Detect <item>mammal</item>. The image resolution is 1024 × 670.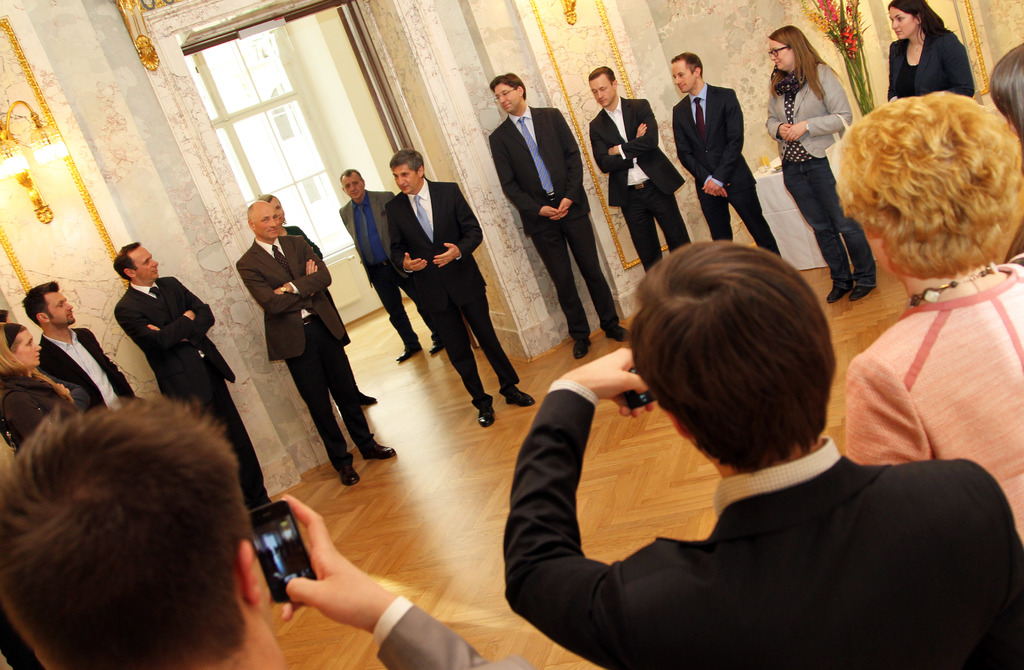
locate(670, 46, 786, 256).
